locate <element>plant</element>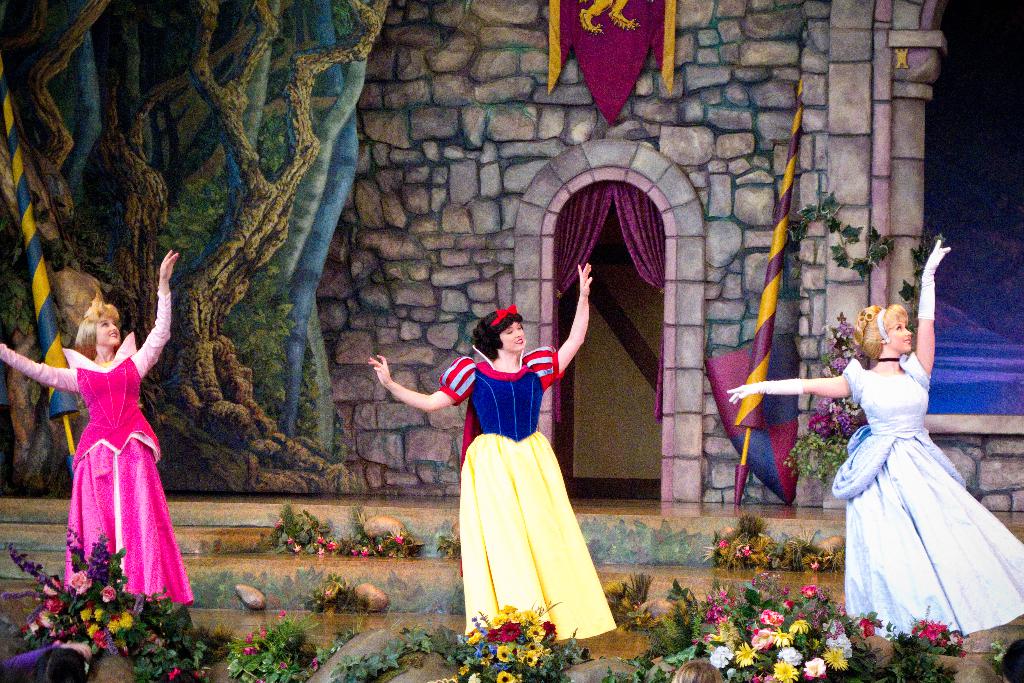
321/621/465/682
